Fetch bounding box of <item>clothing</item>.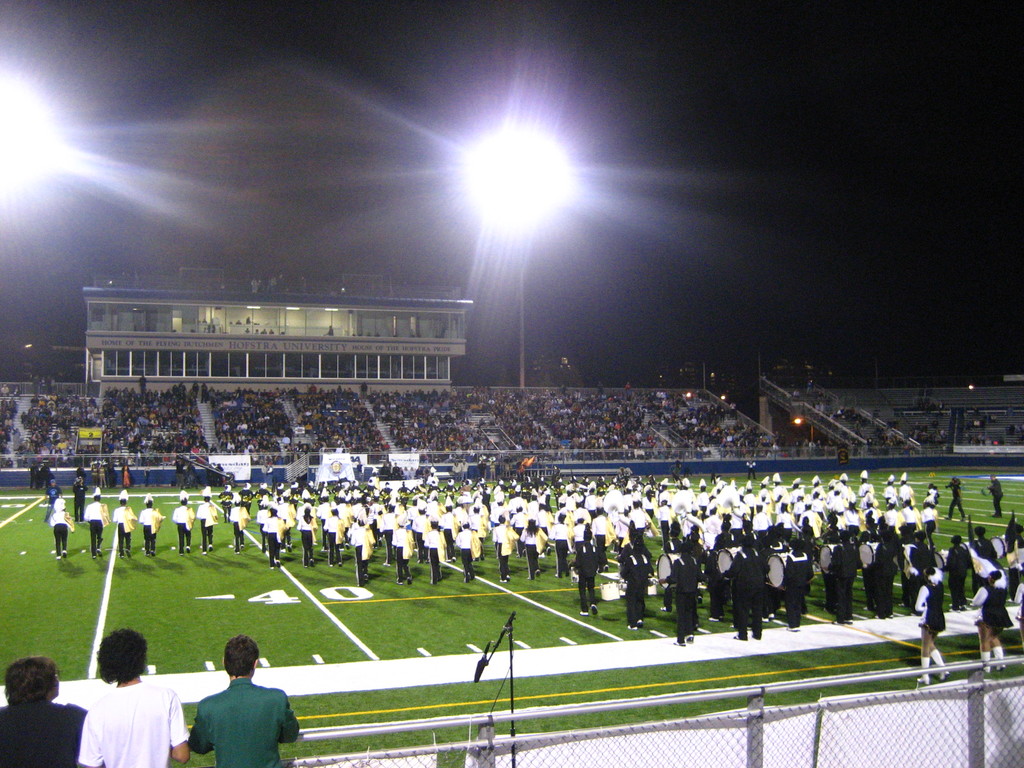
Bbox: <box>974,577,1021,638</box>.
